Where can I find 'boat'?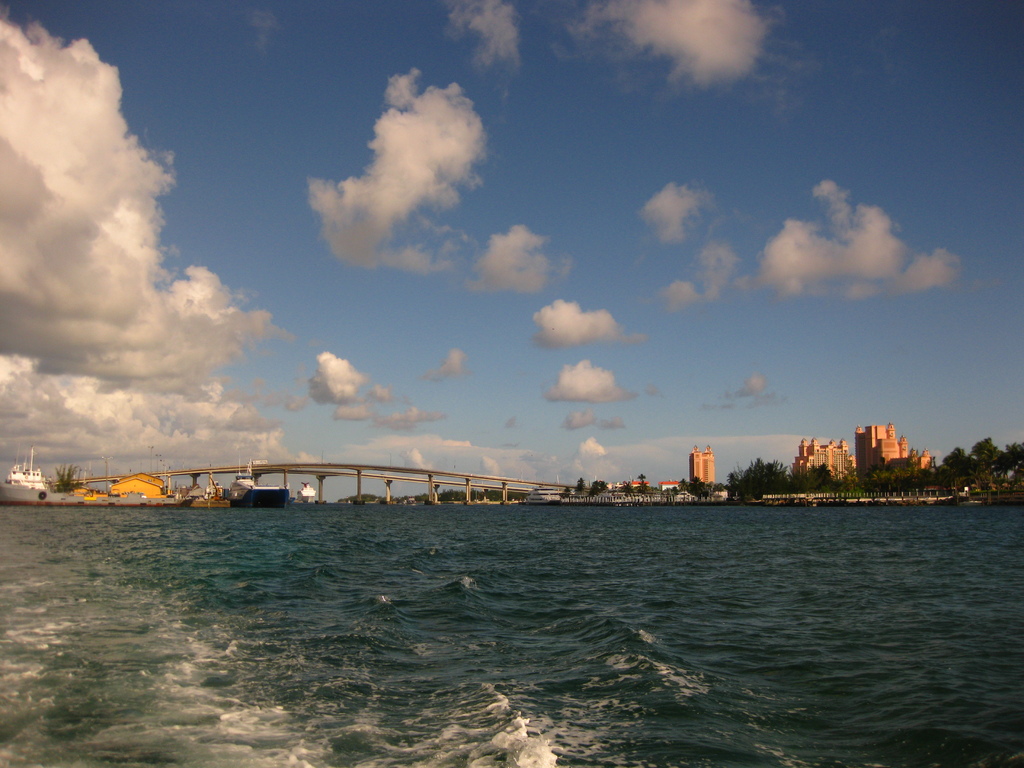
You can find it at x1=83 y1=488 x2=200 y2=508.
